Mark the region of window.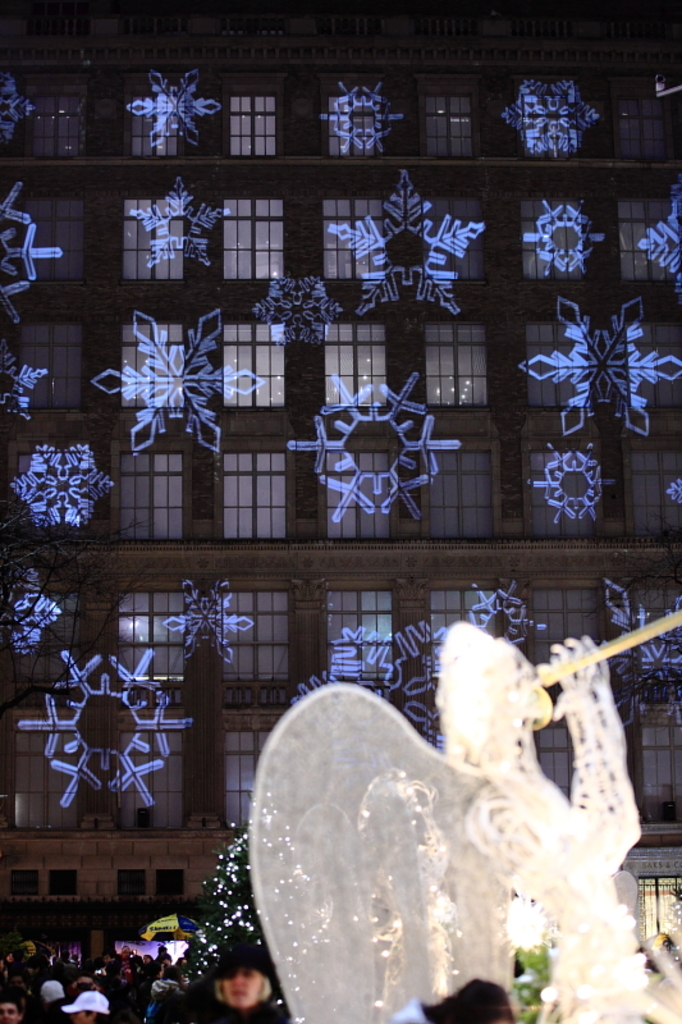
Region: pyautogui.locateOnScreen(118, 867, 188, 906).
